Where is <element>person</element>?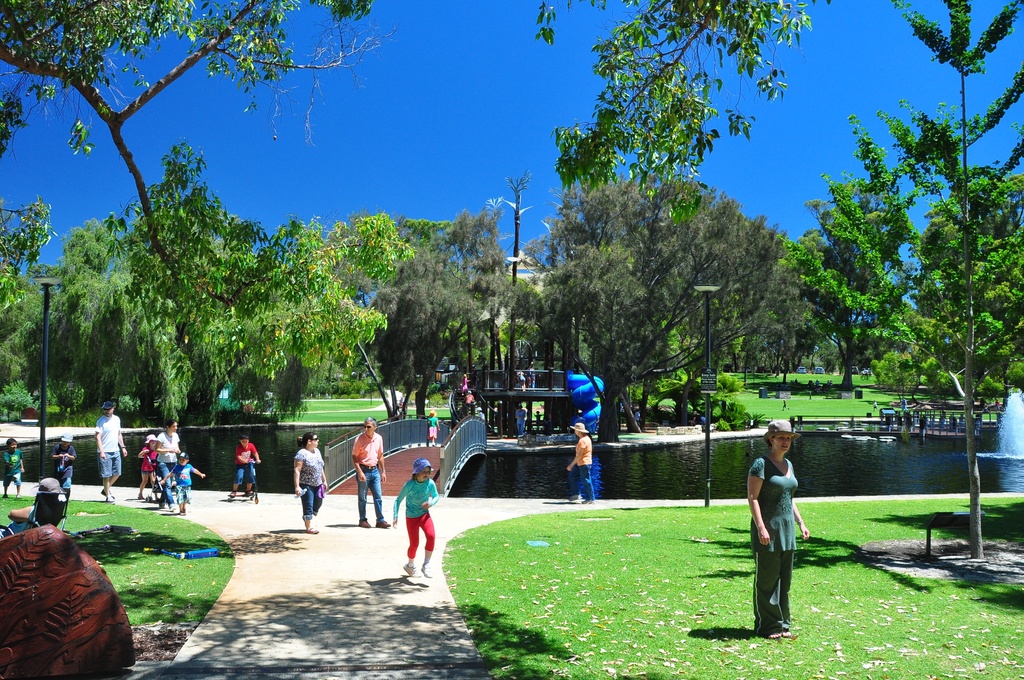
Rect(137, 432, 162, 497).
